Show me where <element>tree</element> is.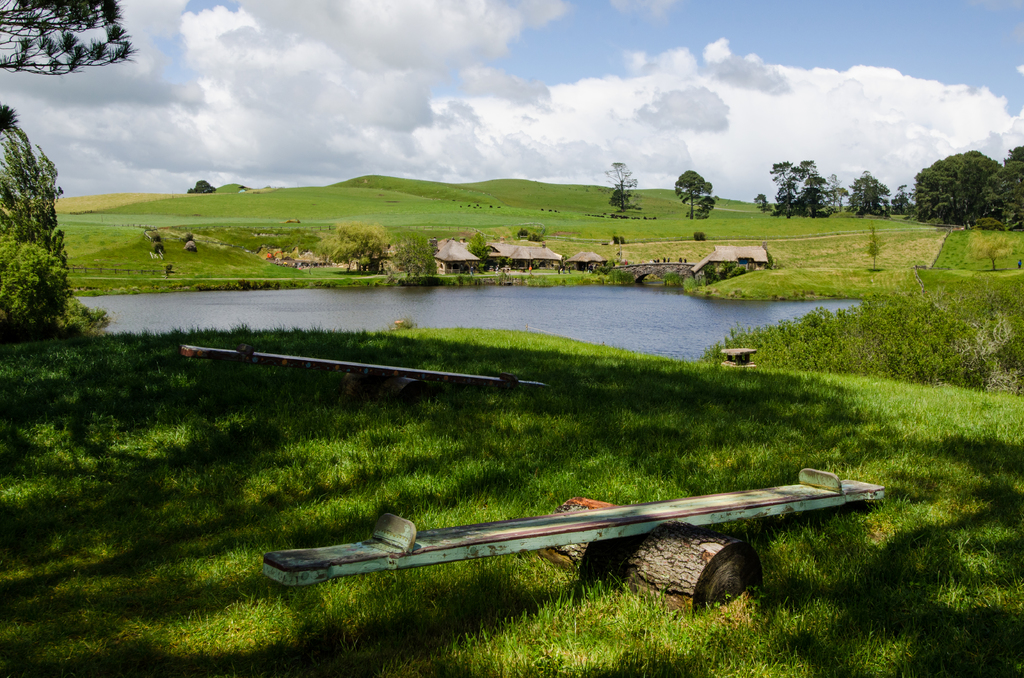
<element>tree</element> is at 736/147/831/223.
